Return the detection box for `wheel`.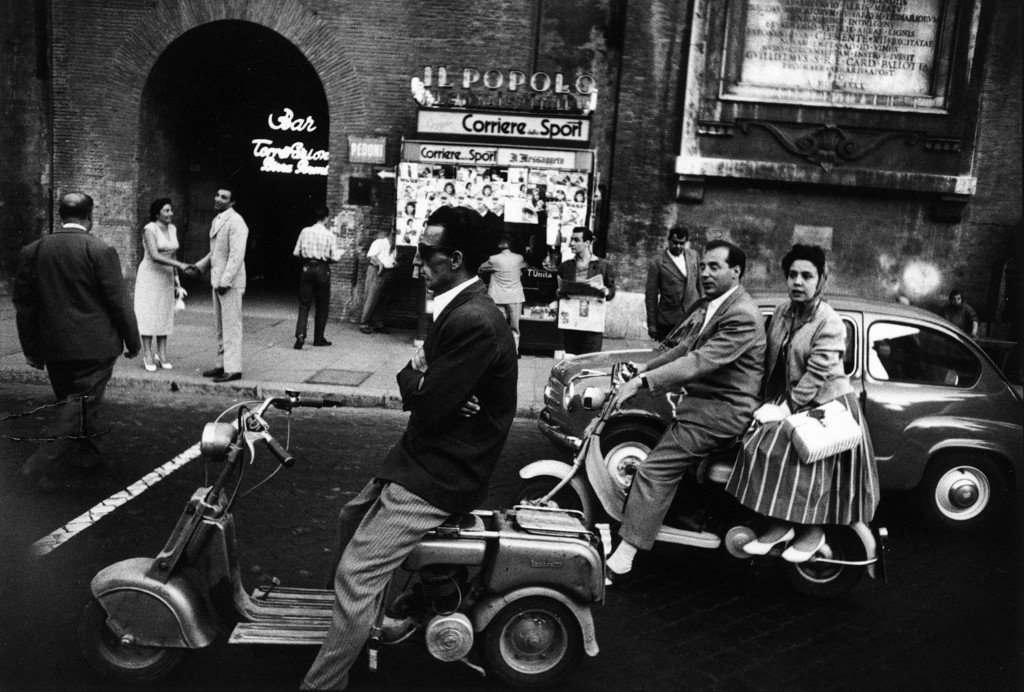
BBox(597, 418, 701, 504).
